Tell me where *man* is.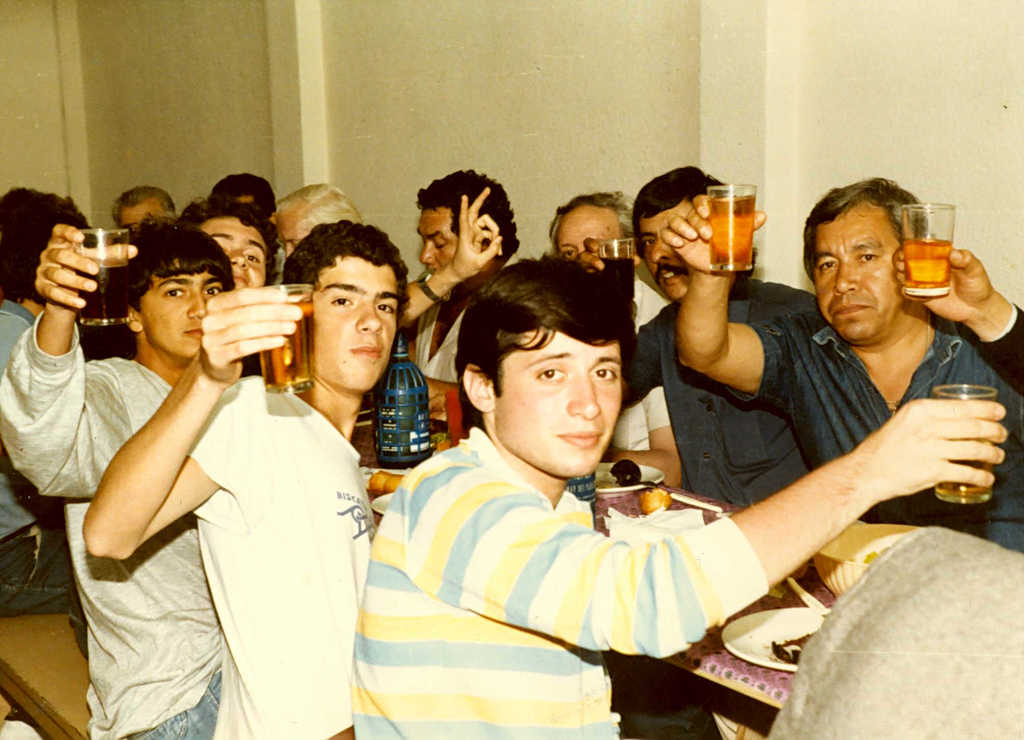
*man* is at [left=673, top=175, right=1023, bottom=556].
